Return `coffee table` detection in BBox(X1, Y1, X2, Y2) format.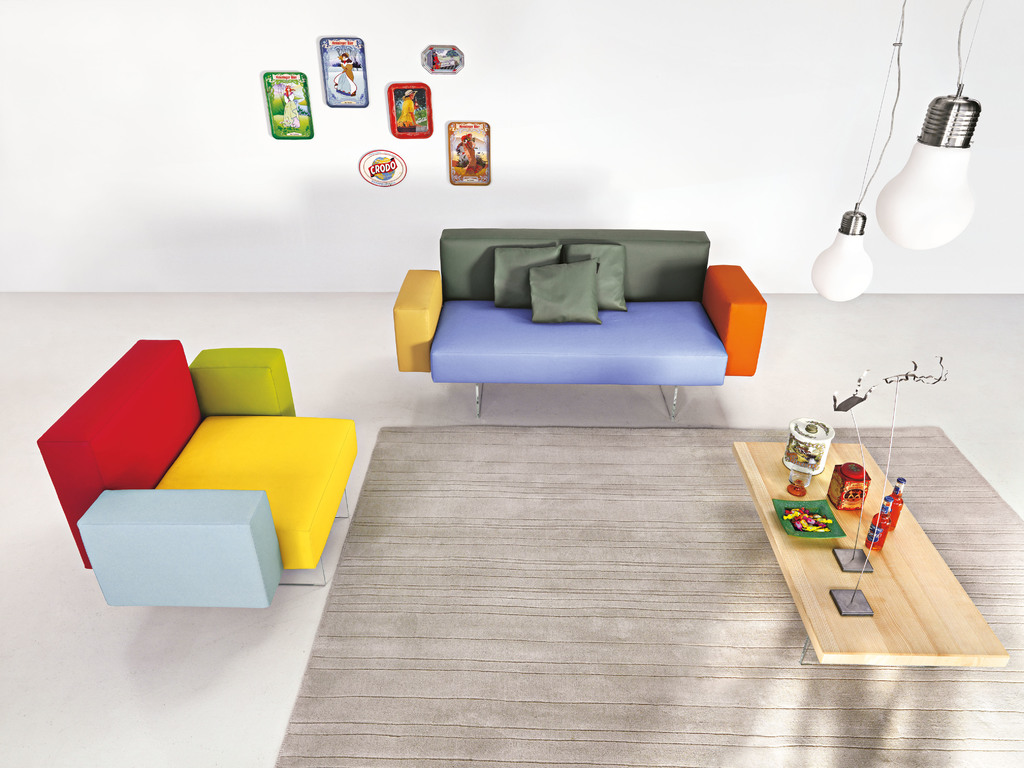
BBox(728, 422, 981, 673).
